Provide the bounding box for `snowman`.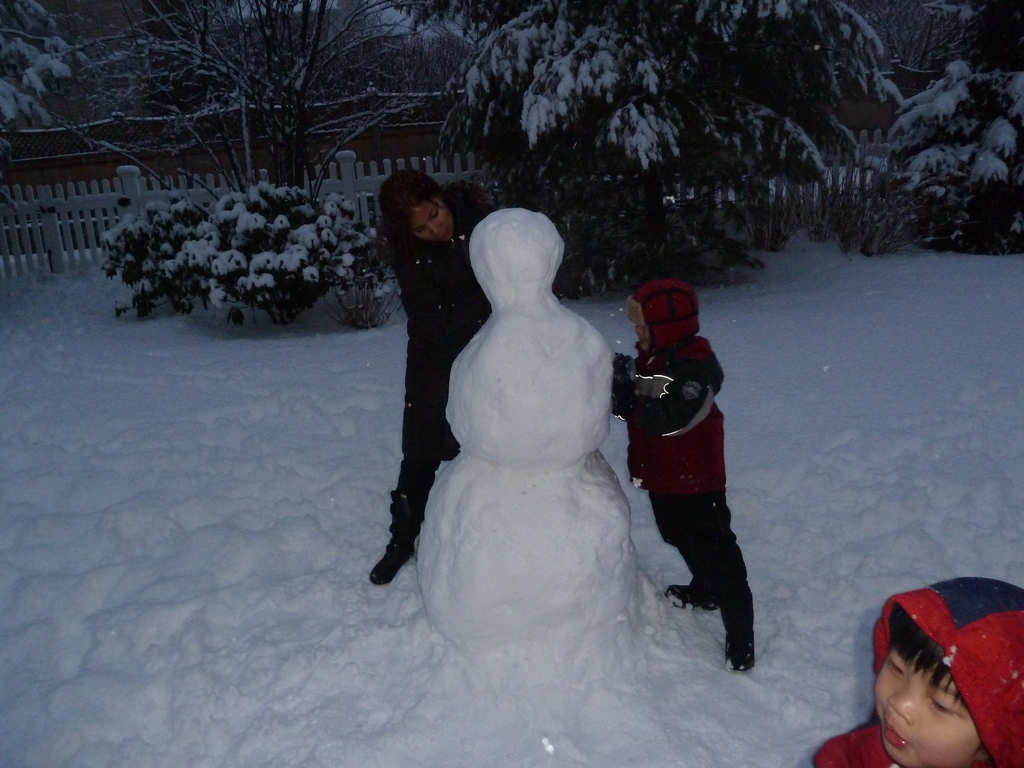
bbox=(415, 205, 664, 673).
